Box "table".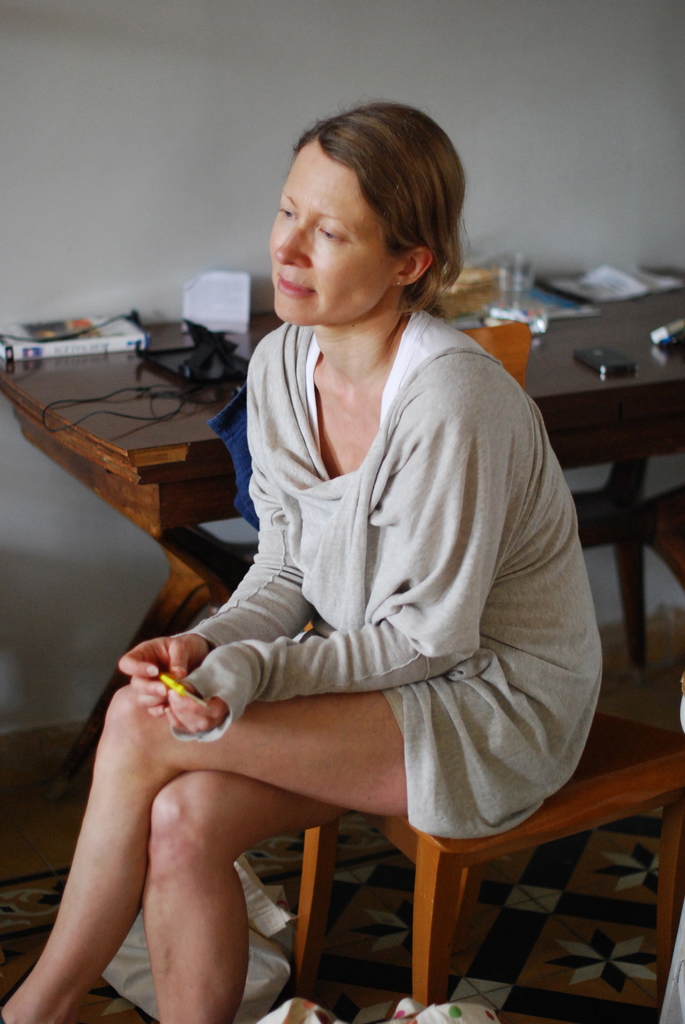
crop(0, 268, 684, 771).
